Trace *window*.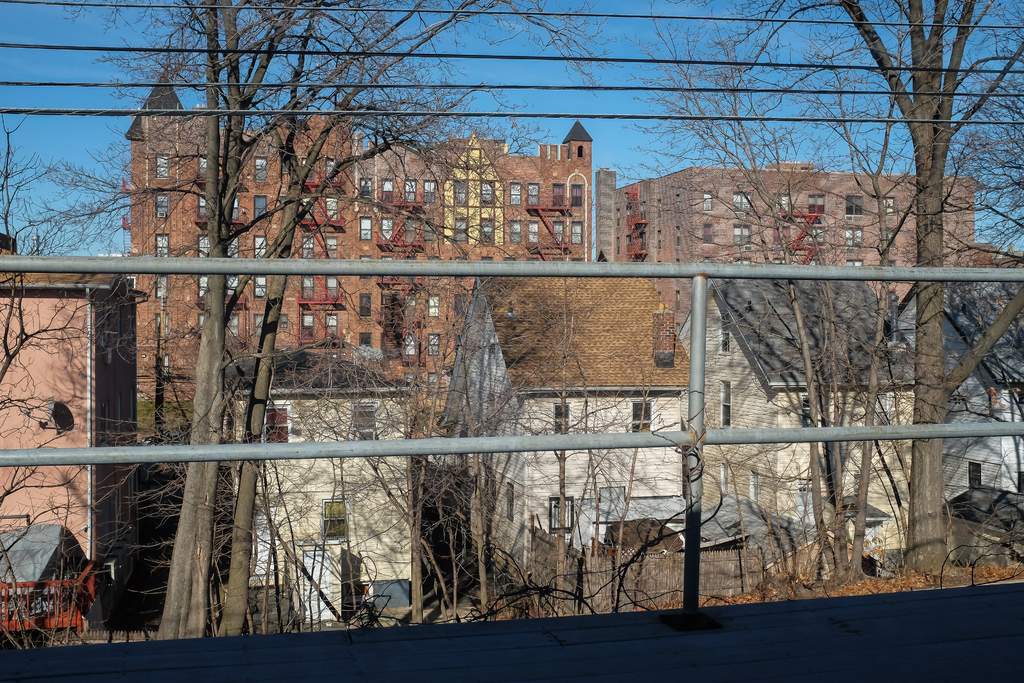
Traced to (x1=359, y1=214, x2=372, y2=239).
